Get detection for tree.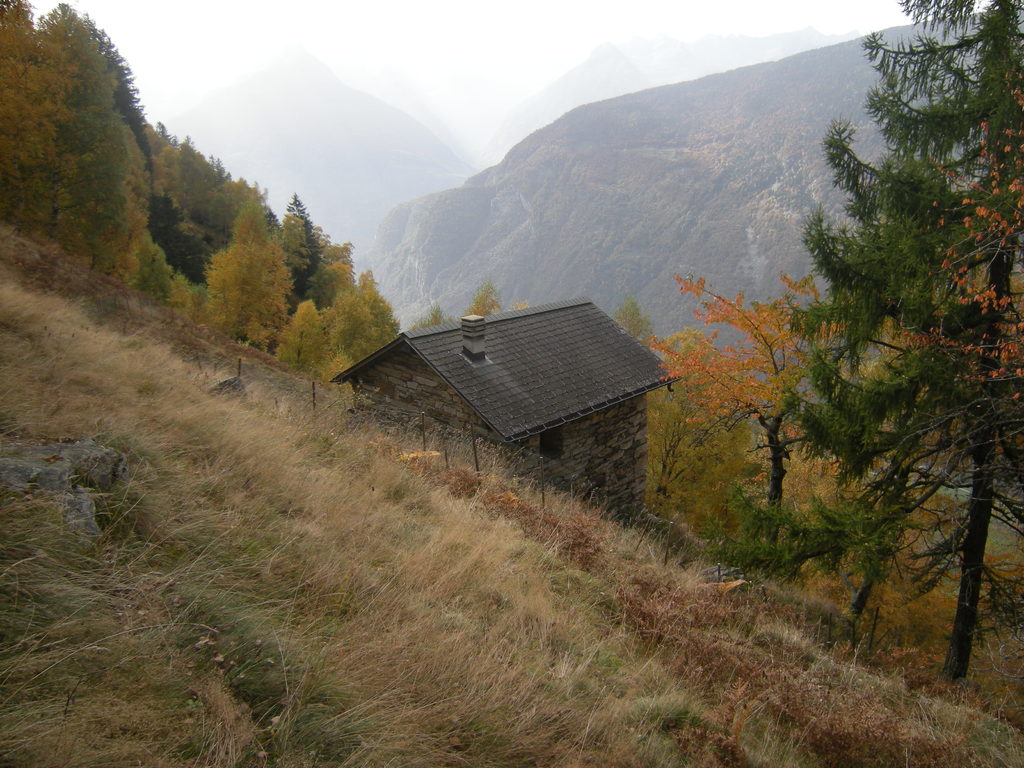
Detection: box=[452, 278, 509, 325].
